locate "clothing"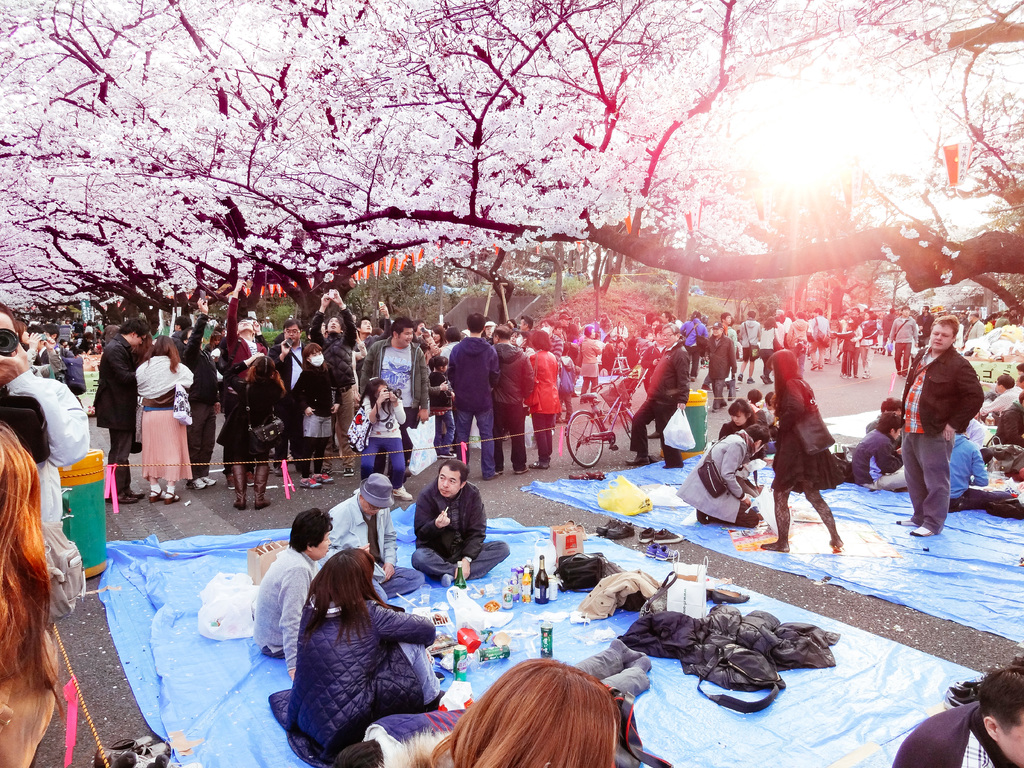
269 341 317 463
